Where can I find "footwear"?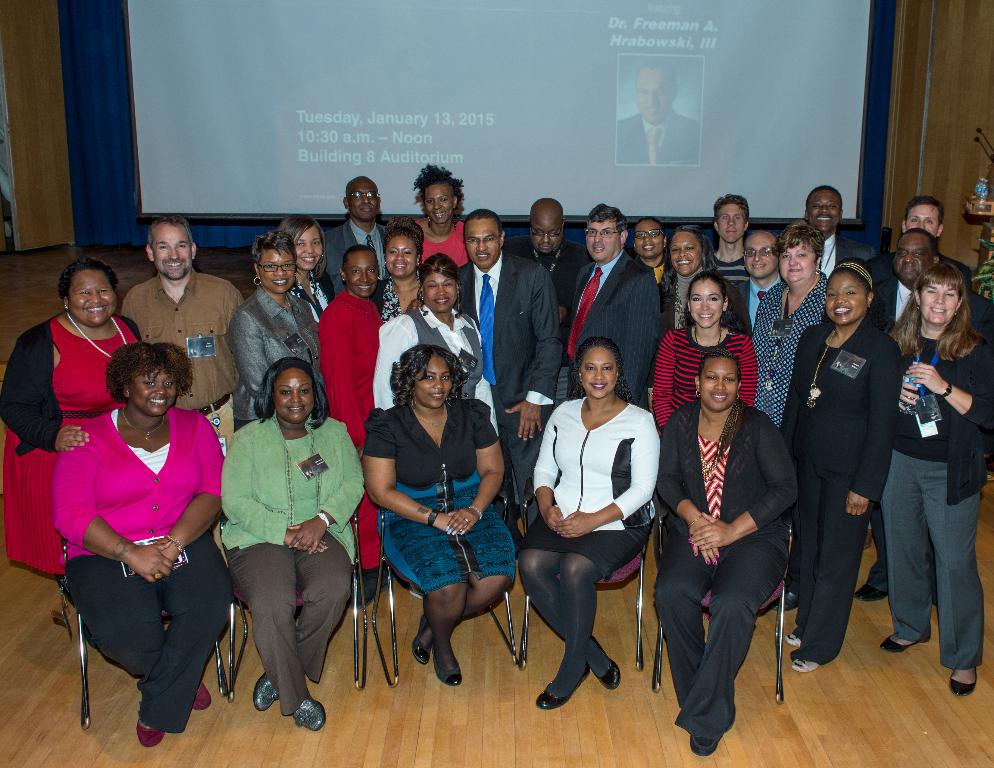
You can find it at box=[852, 584, 889, 603].
